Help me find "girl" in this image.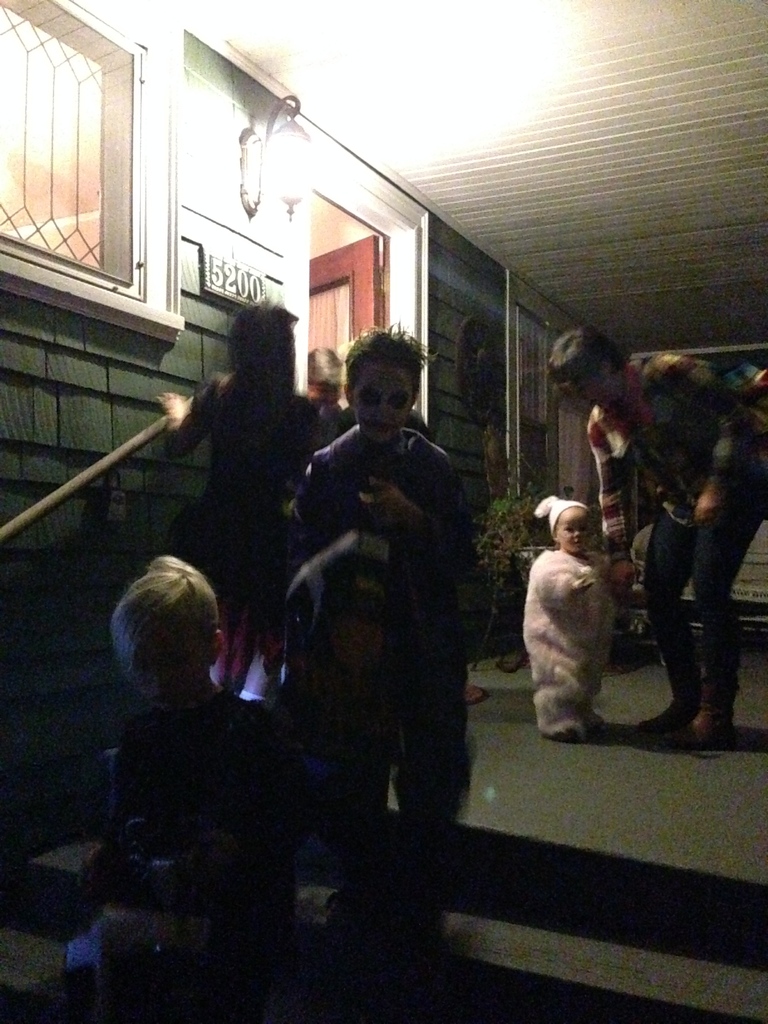
Found it: [x1=158, y1=294, x2=331, y2=692].
